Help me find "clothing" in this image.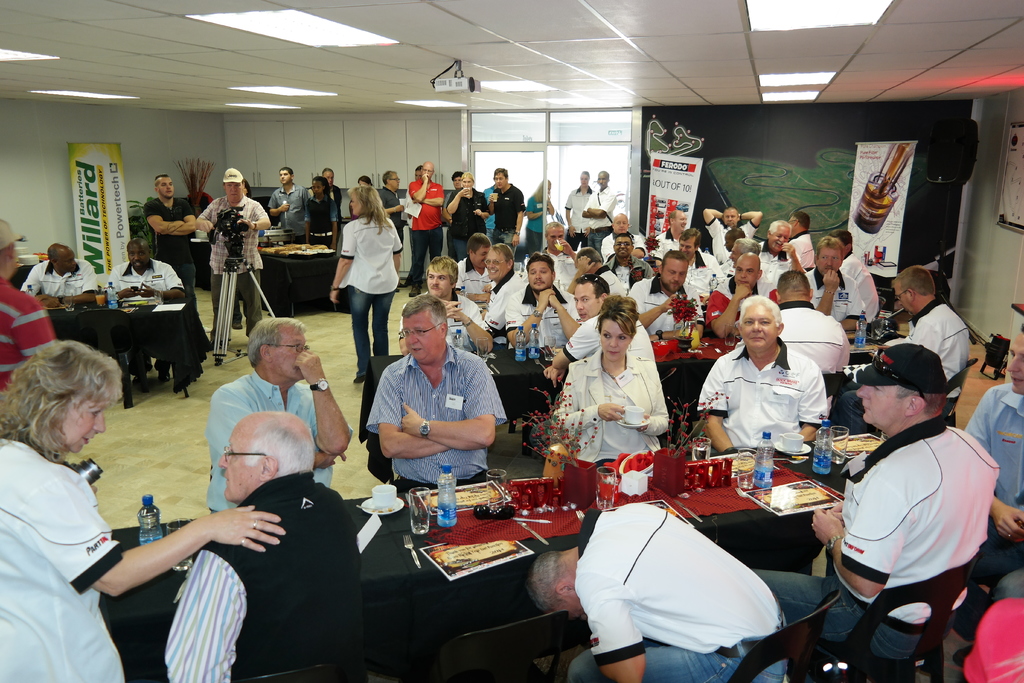
Found it: x1=626 y1=272 x2=707 y2=342.
